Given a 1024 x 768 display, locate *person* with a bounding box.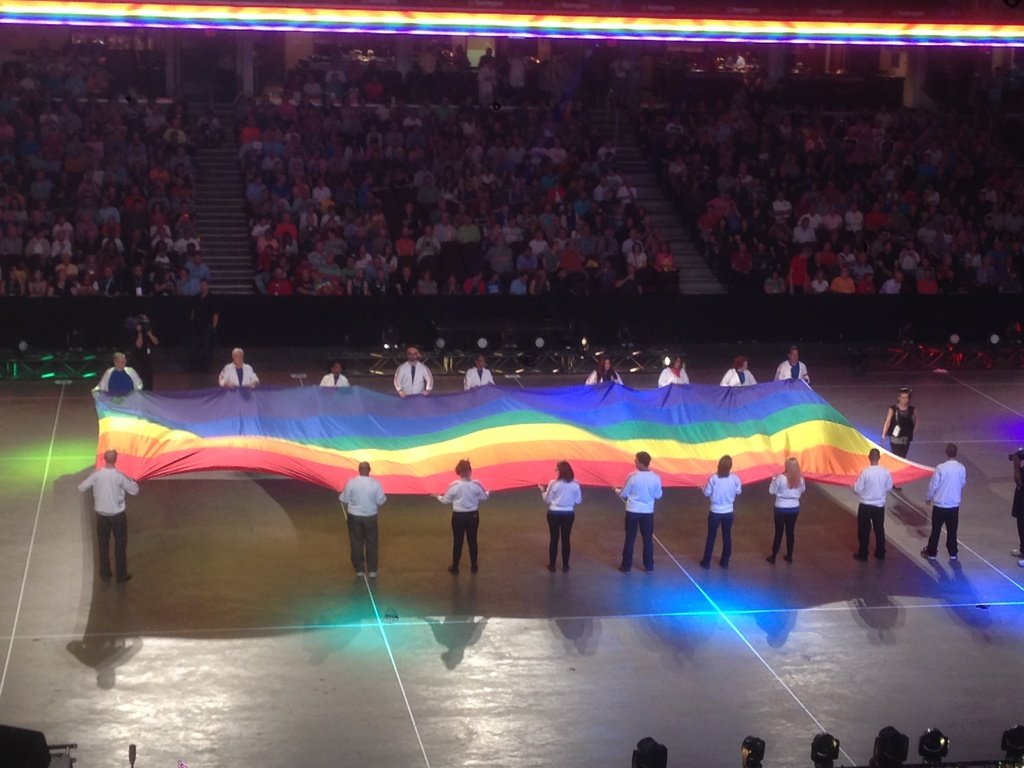
Located: <box>585,353,622,385</box>.
